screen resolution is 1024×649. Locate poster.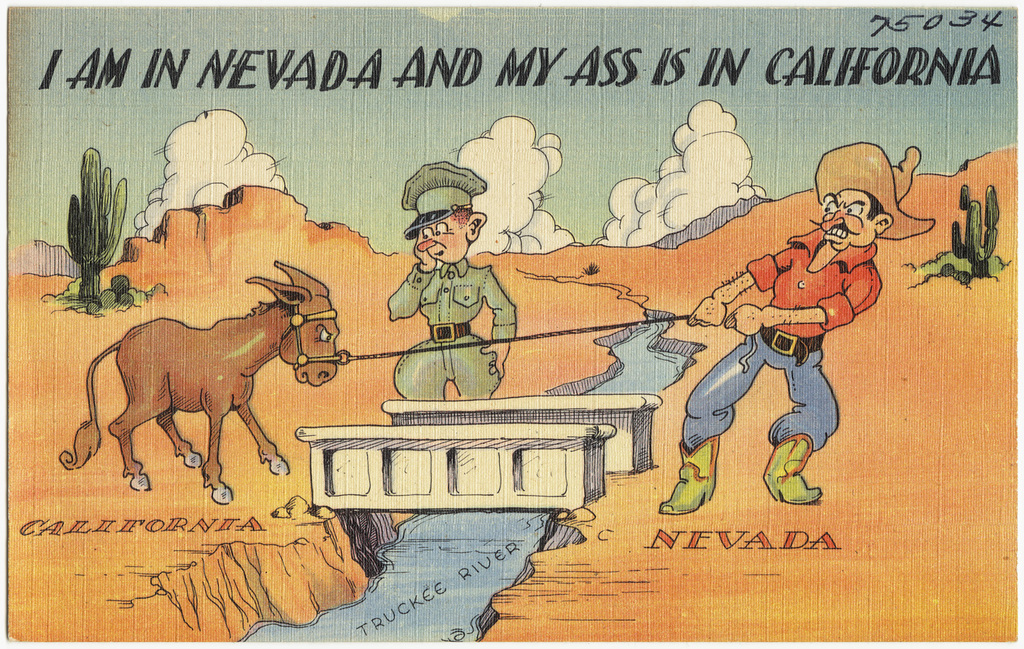
l=10, t=3, r=1018, b=643.
